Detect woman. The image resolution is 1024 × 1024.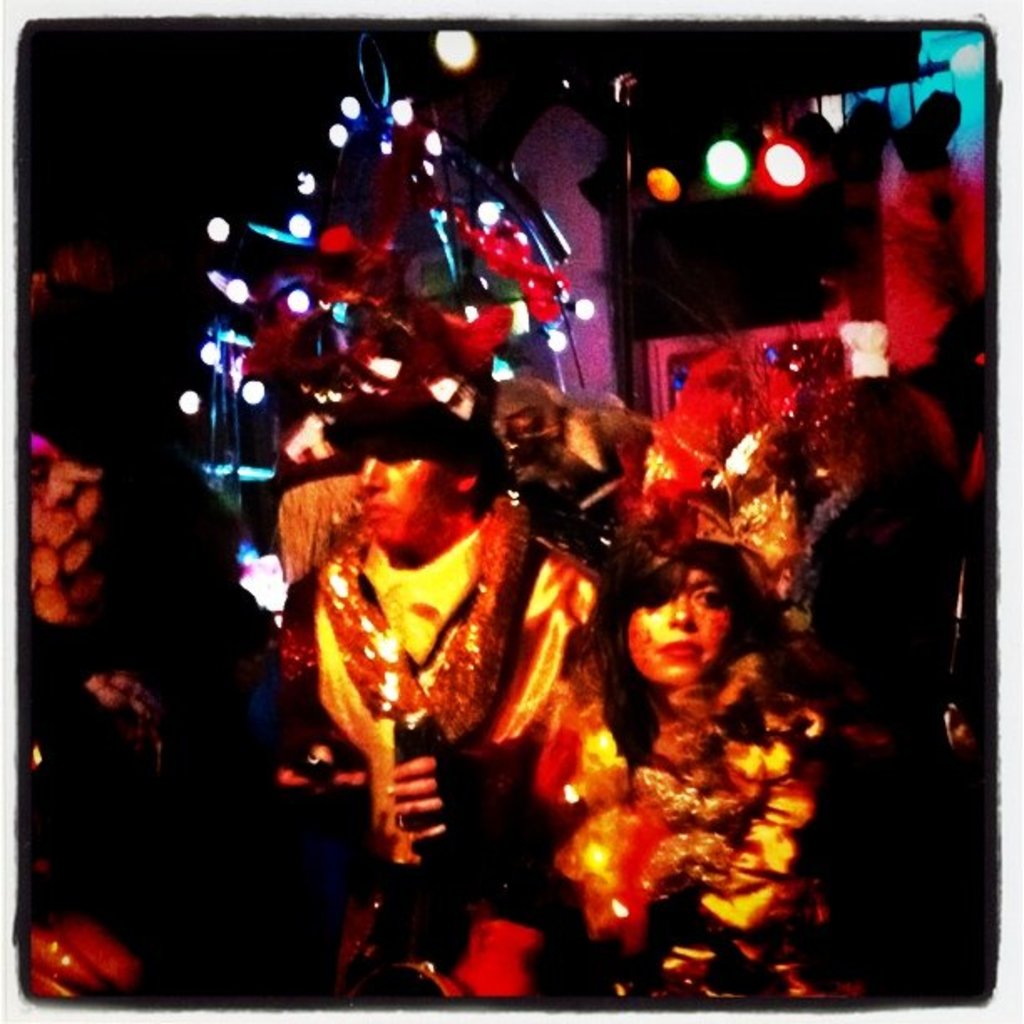
select_region(581, 475, 853, 1002).
